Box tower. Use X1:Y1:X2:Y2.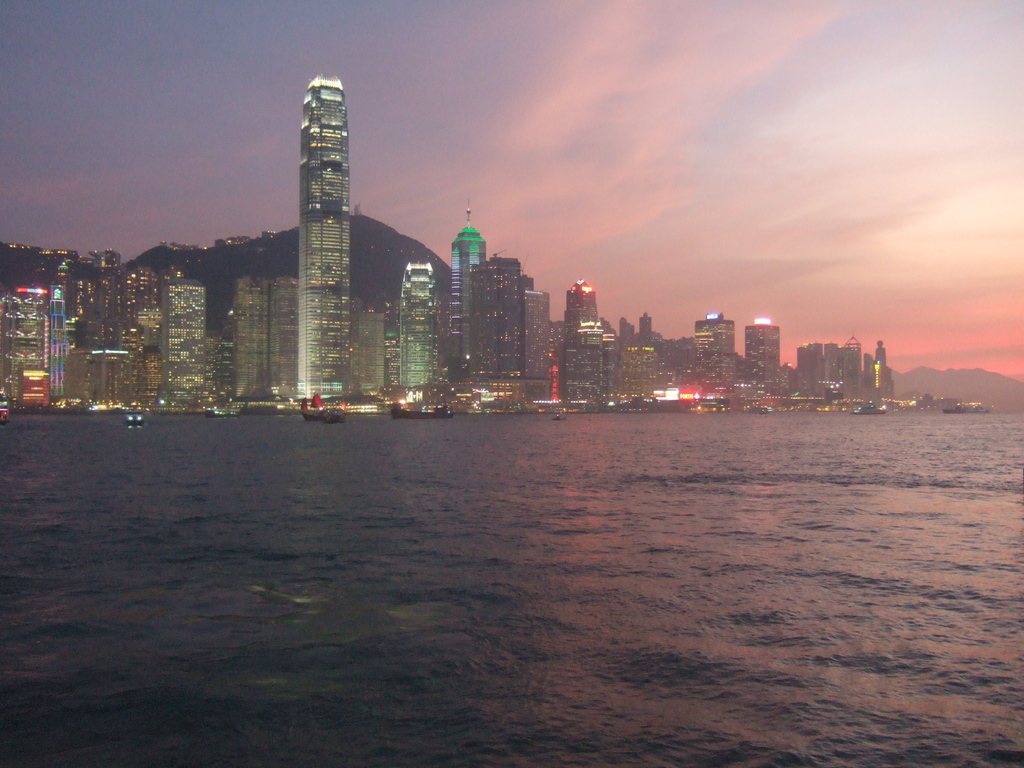
270:268:298:406.
